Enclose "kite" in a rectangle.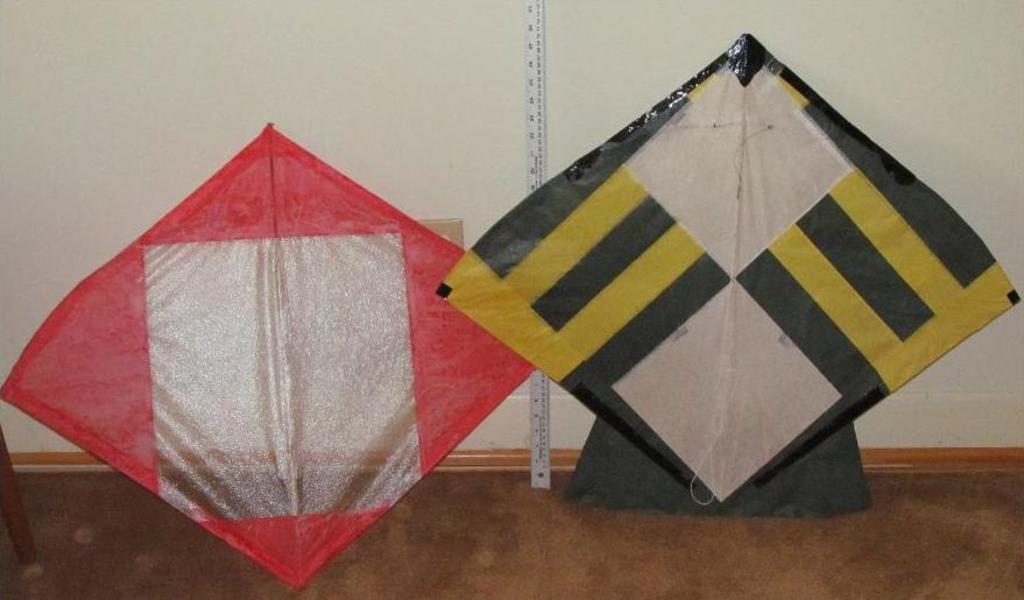
<region>0, 118, 535, 598</region>.
